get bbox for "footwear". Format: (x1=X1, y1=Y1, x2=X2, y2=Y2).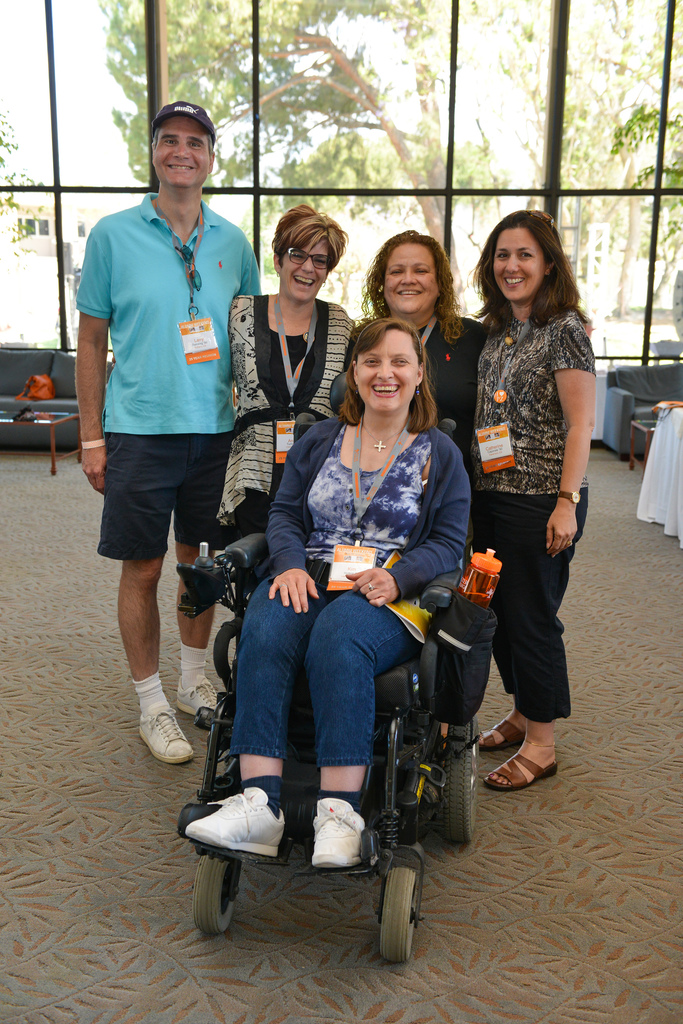
(x1=175, y1=669, x2=234, y2=724).
